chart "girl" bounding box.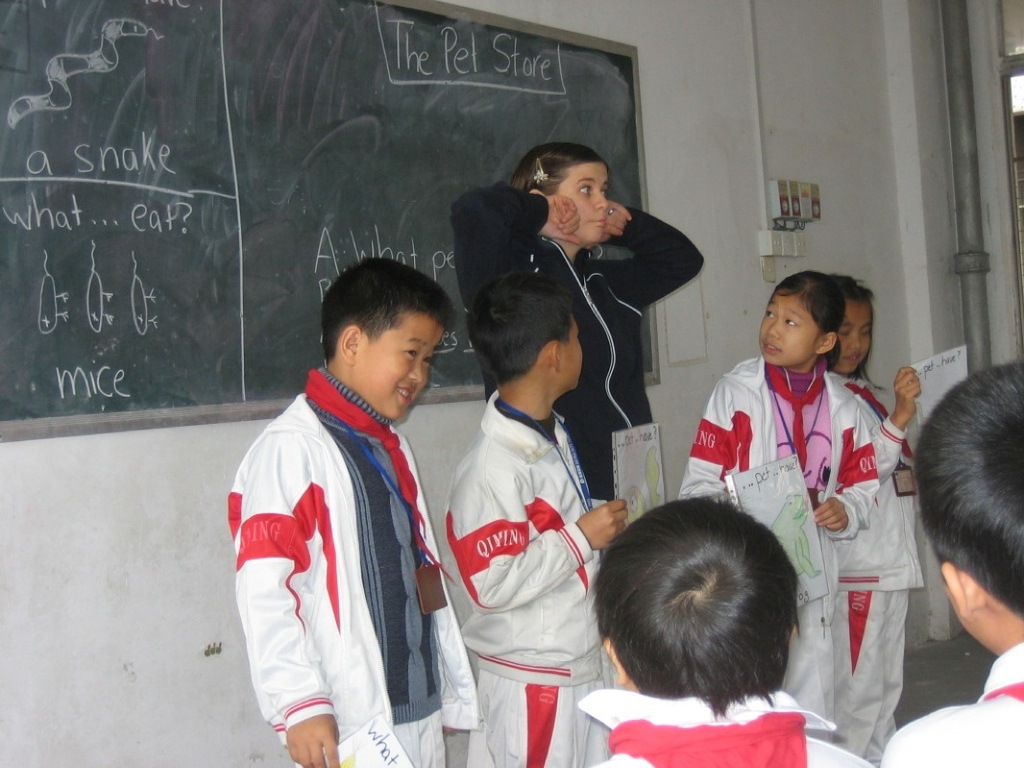
Charted: [822,270,923,767].
